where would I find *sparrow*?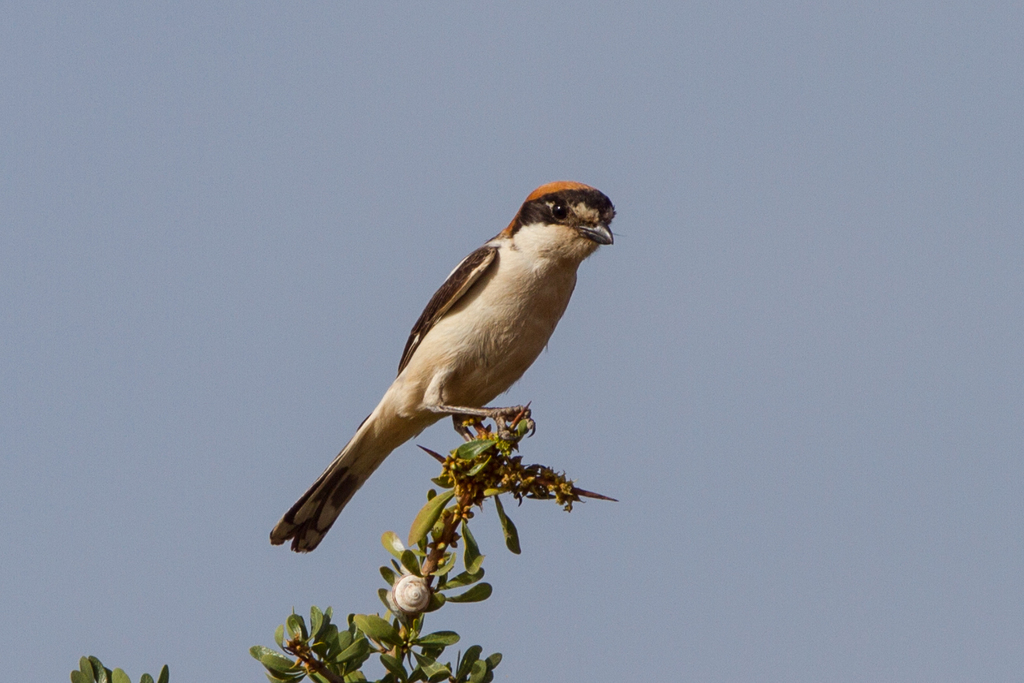
At pyautogui.locateOnScreen(271, 173, 631, 546).
